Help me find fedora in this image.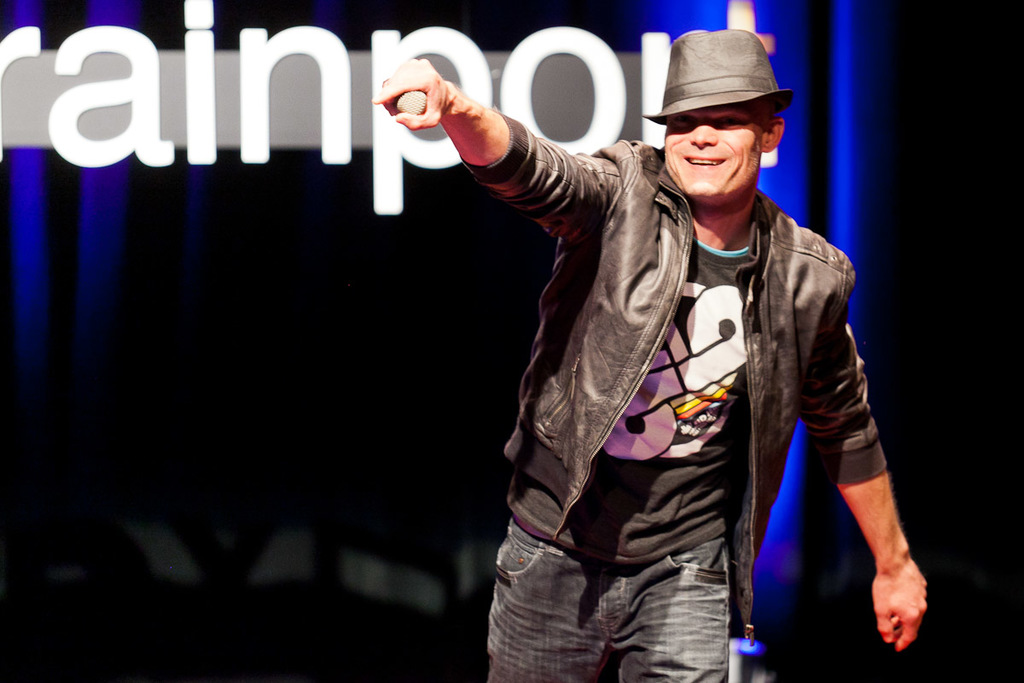
Found it: crop(649, 27, 795, 137).
